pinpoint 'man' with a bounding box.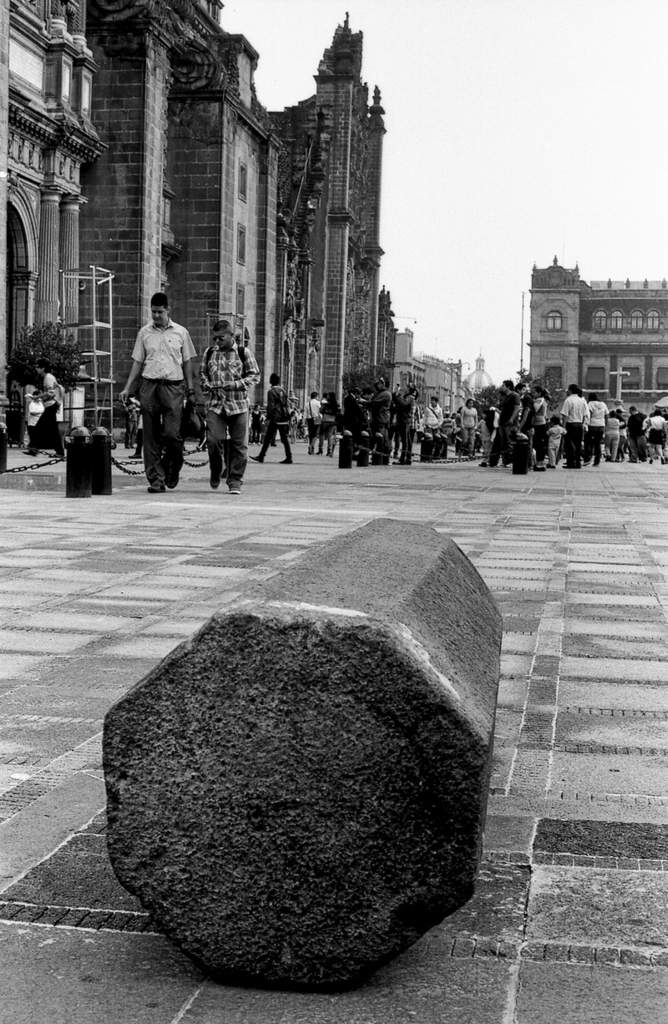
<bbox>345, 386, 367, 462</bbox>.
